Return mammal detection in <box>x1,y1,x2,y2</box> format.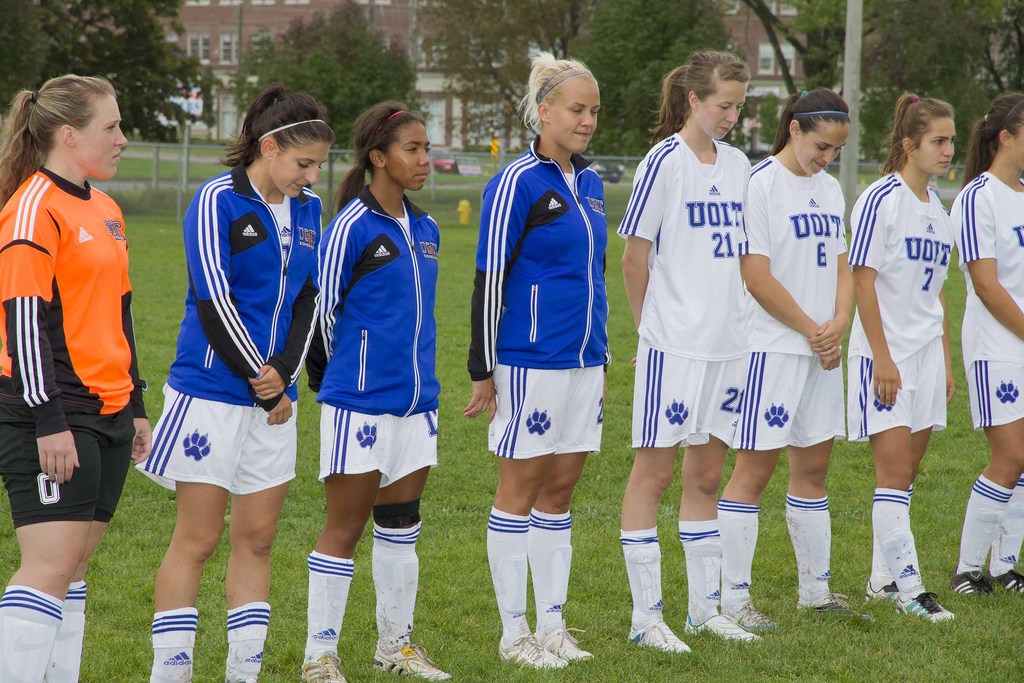
<box>0,74,149,682</box>.
